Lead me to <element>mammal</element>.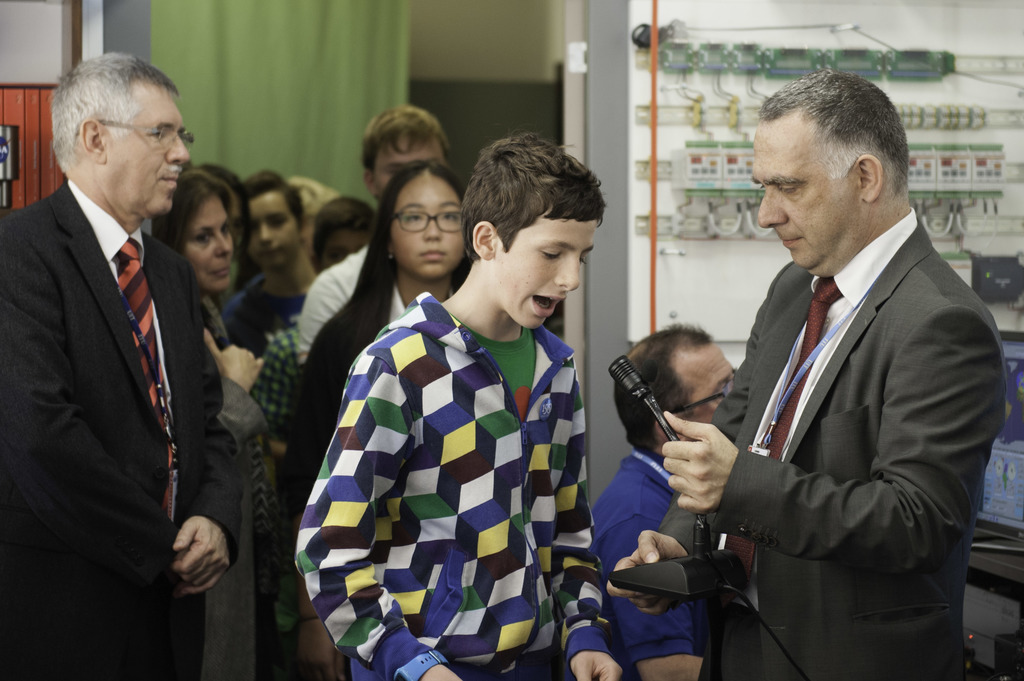
Lead to box(294, 101, 456, 366).
